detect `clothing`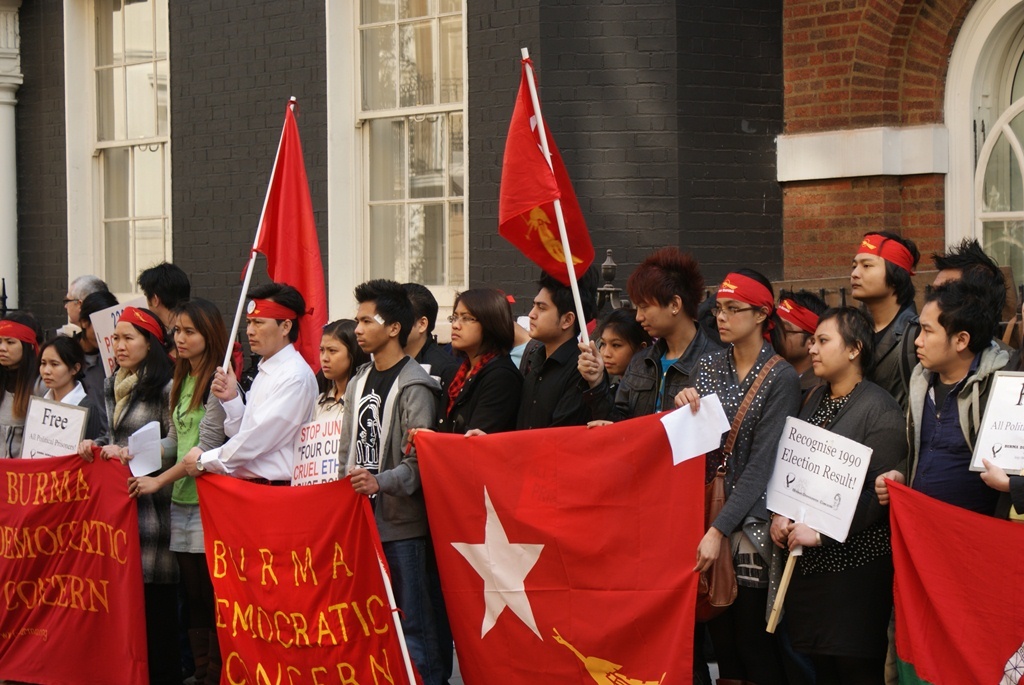
146 350 229 679
